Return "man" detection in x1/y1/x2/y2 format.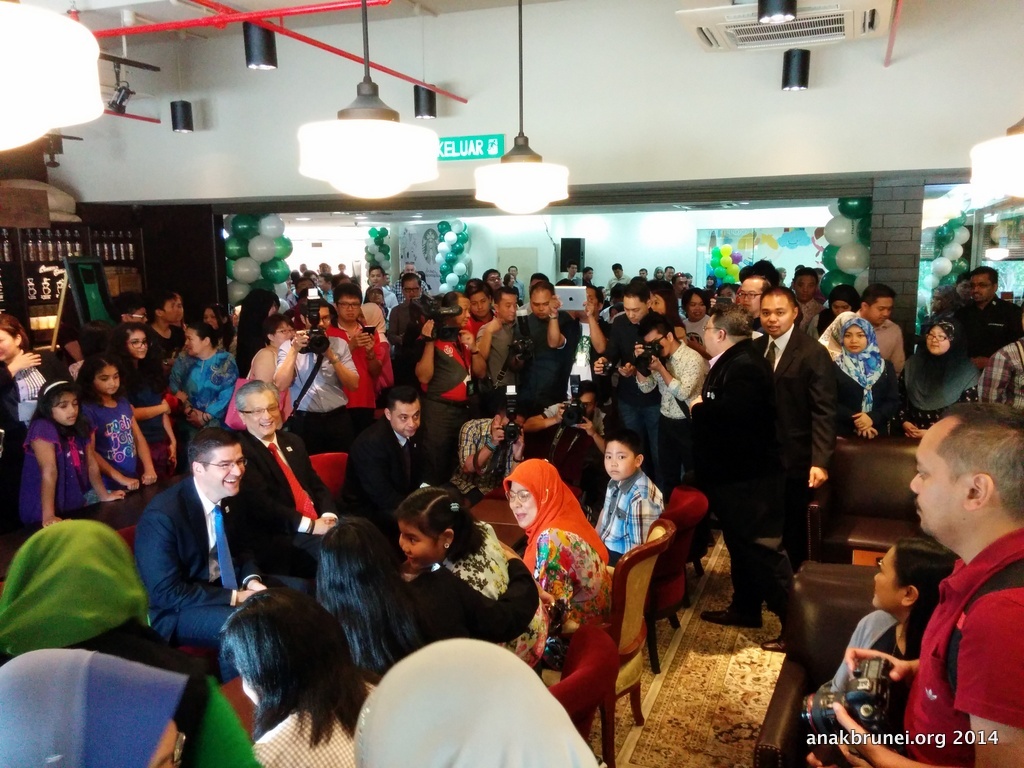
755/286/843/509.
